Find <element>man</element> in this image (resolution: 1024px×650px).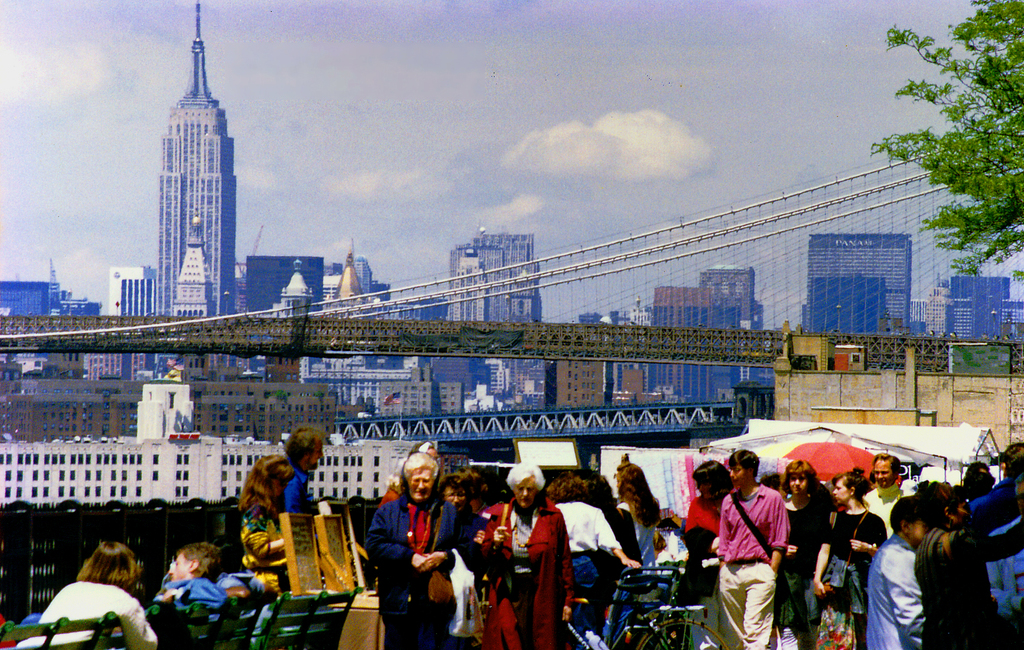
BBox(861, 451, 912, 538).
